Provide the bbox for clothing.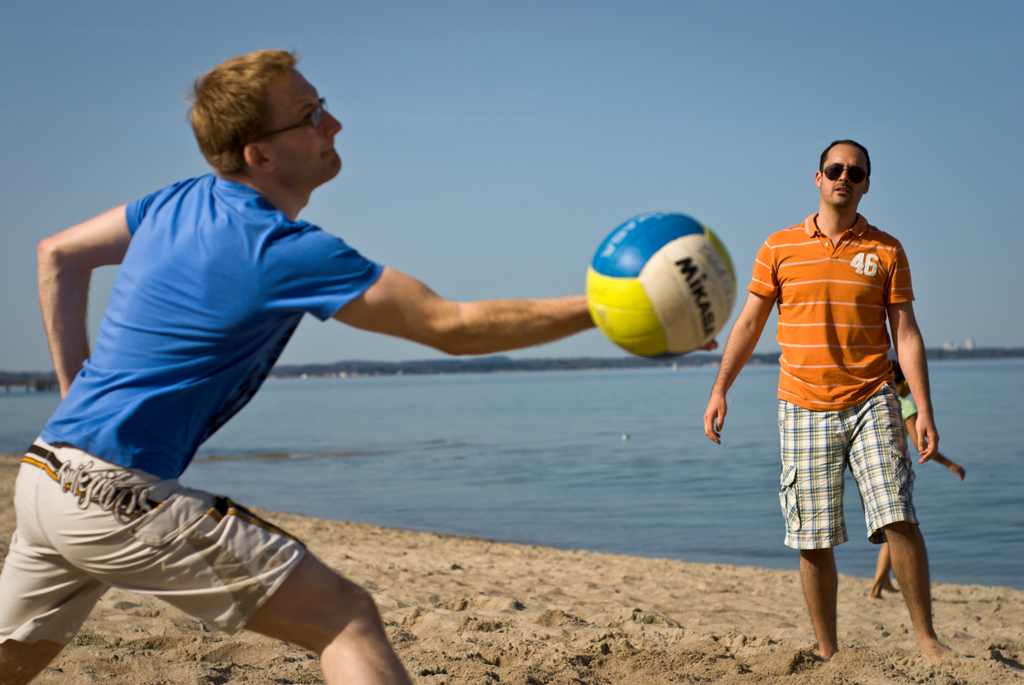
755:196:935:555.
